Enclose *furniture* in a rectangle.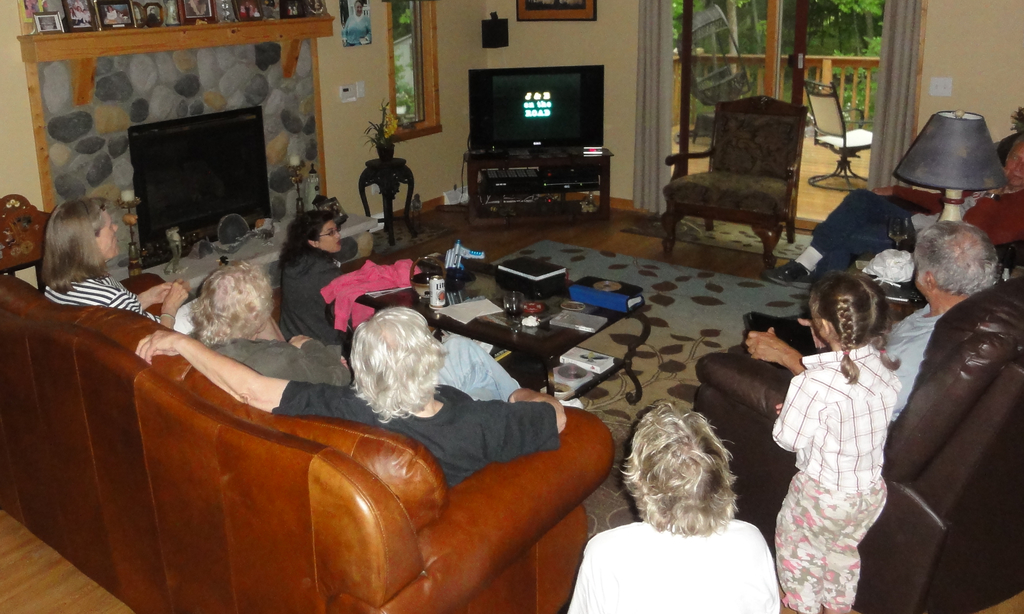
<box>357,154,415,244</box>.
